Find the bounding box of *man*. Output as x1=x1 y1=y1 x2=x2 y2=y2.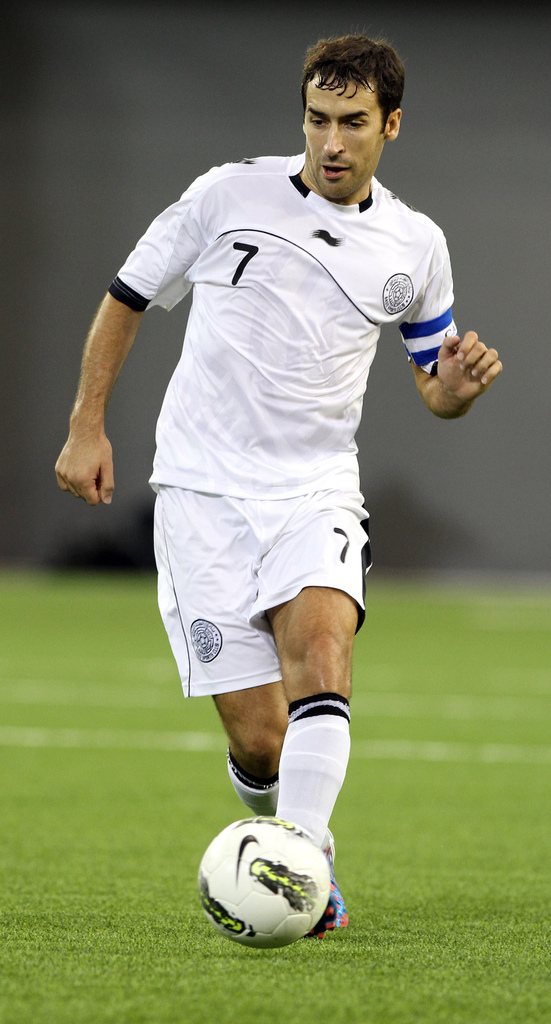
x1=47 y1=43 x2=529 y2=949.
